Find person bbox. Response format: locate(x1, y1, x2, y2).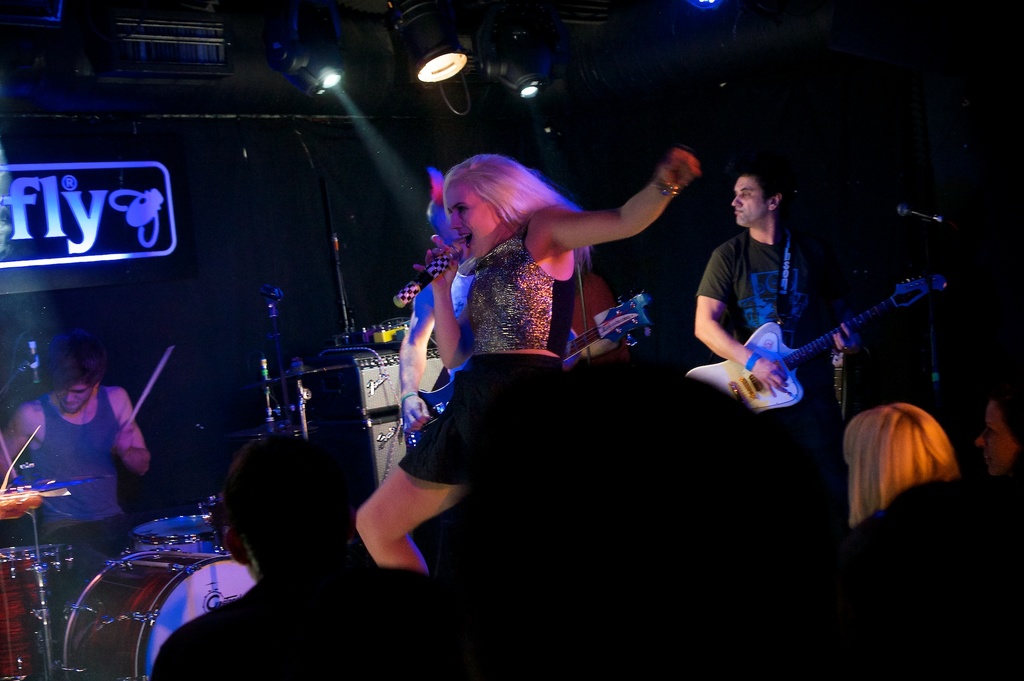
locate(0, 328, 155, 680).
